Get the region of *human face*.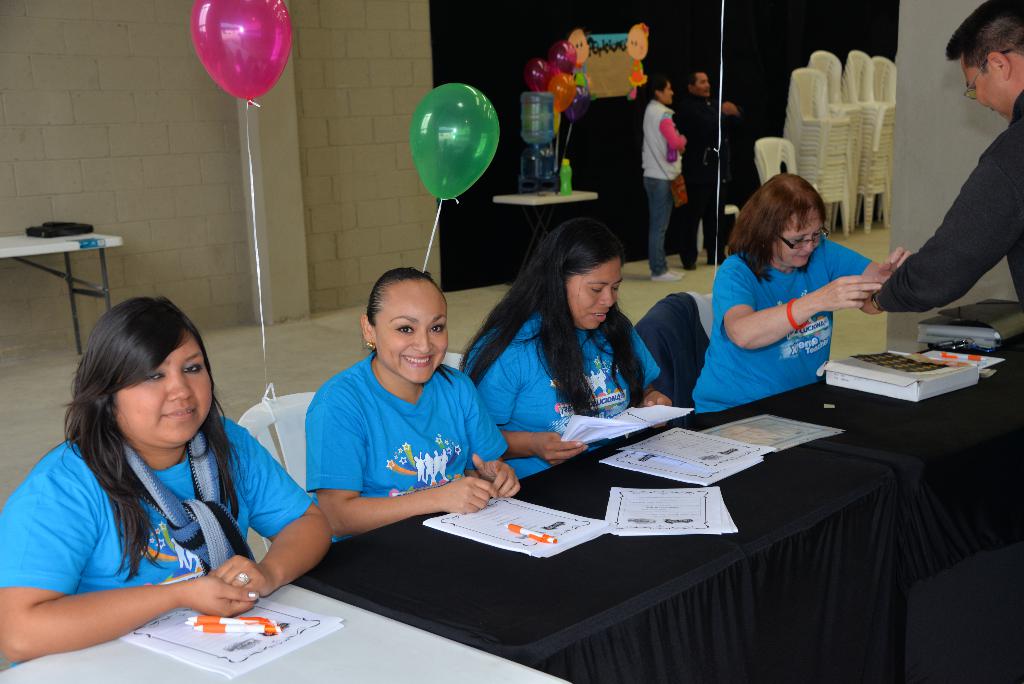
rect(666, 82, 673, 103).
